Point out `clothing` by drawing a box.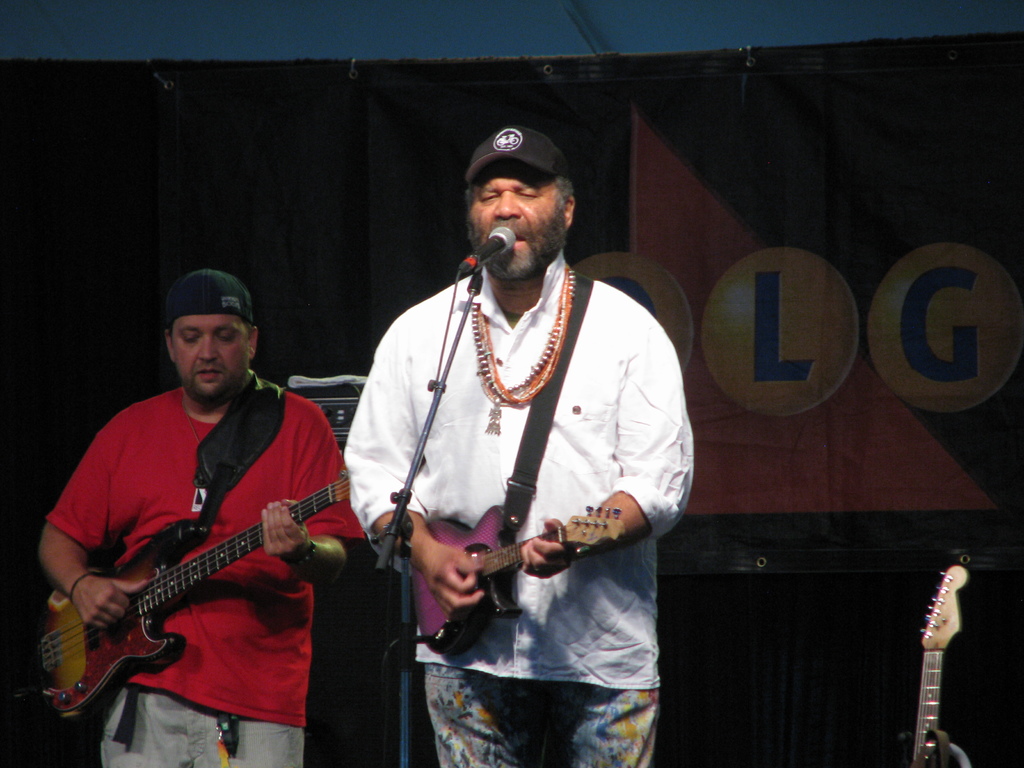
(x1=323, y1=319, x2=685, y2=718).
